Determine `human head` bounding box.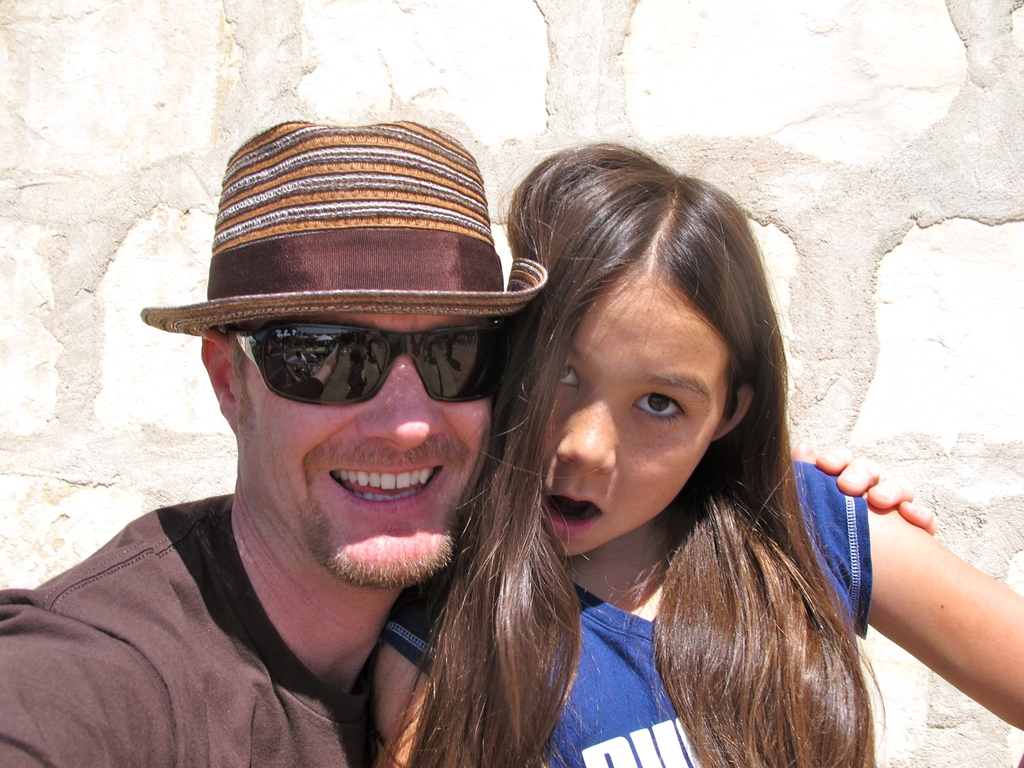
Determined: box=[531, 155, 793, 548].
